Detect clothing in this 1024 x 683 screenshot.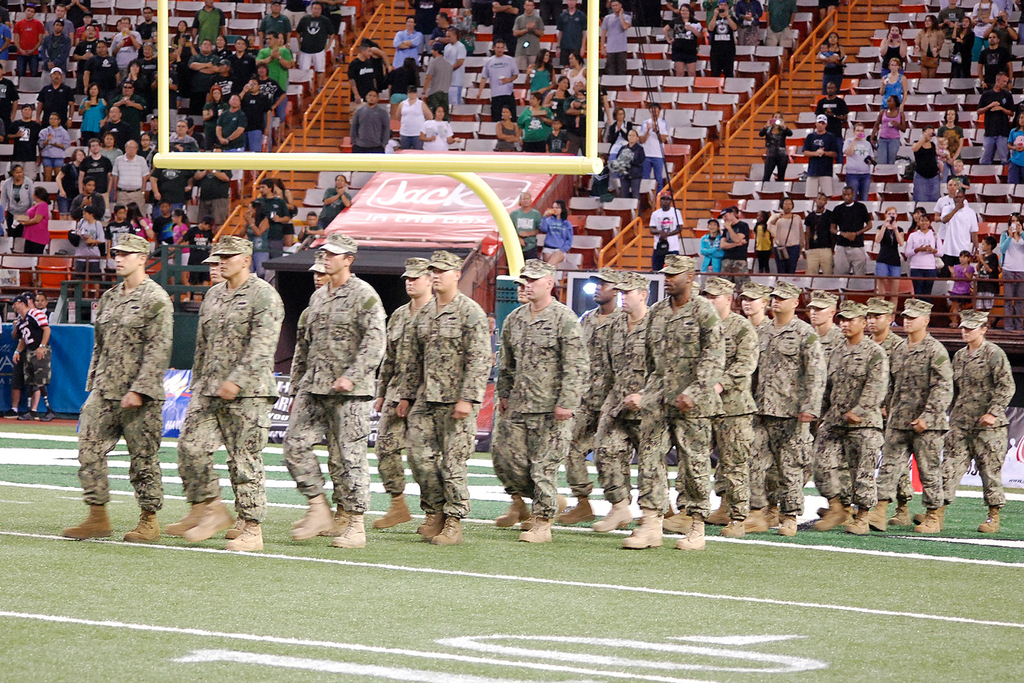
Detection: detection(699, 0, 735, 40).
